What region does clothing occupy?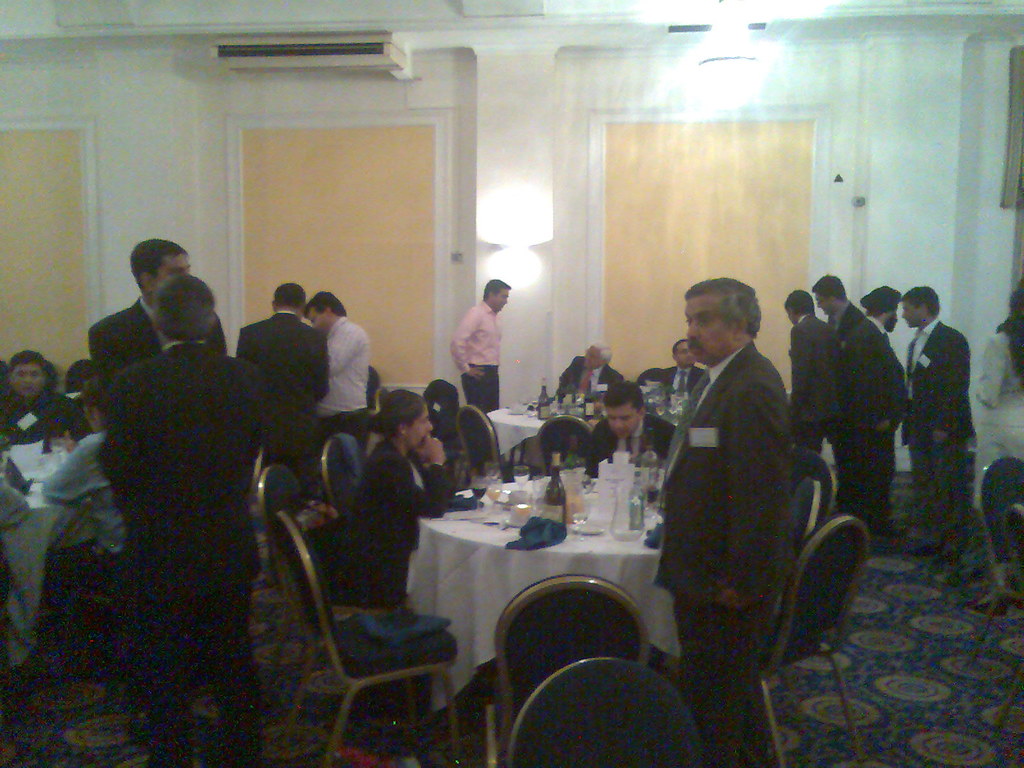
649,338,790,767.
